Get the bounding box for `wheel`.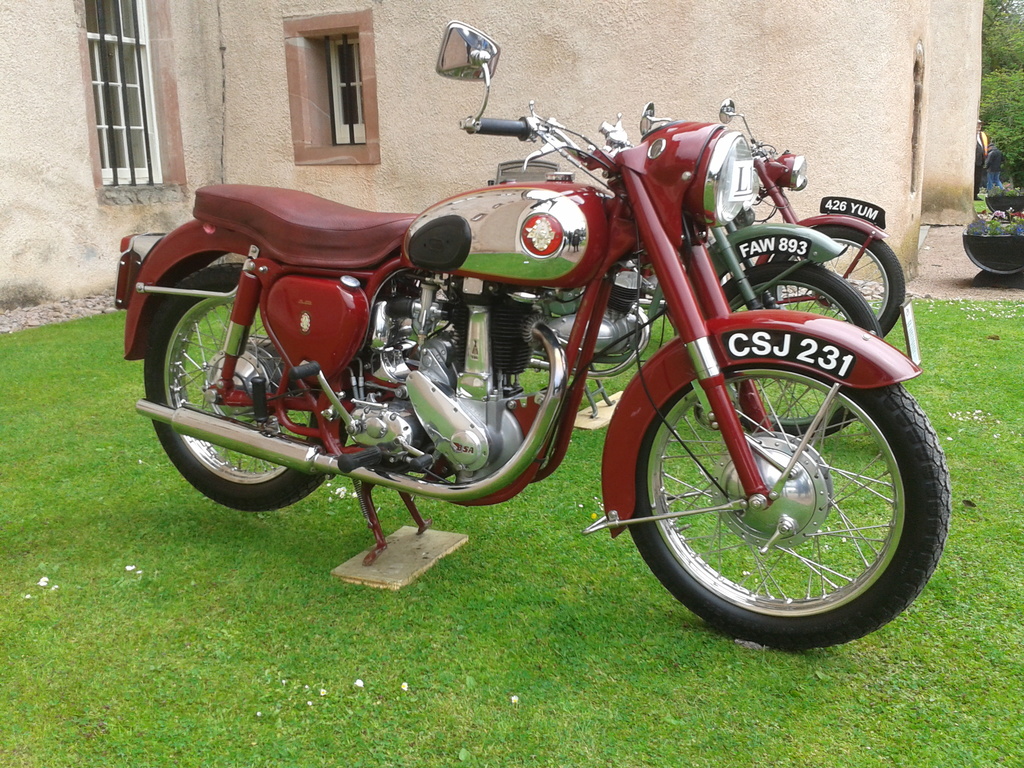
[x1=765, y1=223, x2=904, y2=338].
